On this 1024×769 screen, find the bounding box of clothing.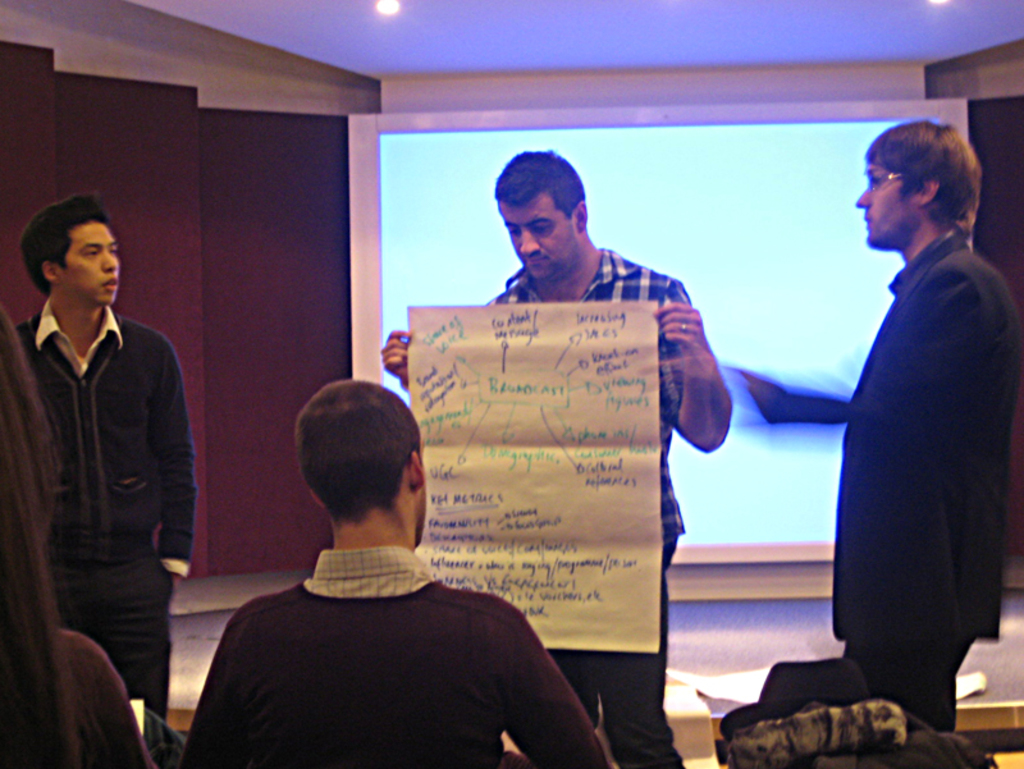
Bounding box: left=12, top=297, right=195, bottom=711.
